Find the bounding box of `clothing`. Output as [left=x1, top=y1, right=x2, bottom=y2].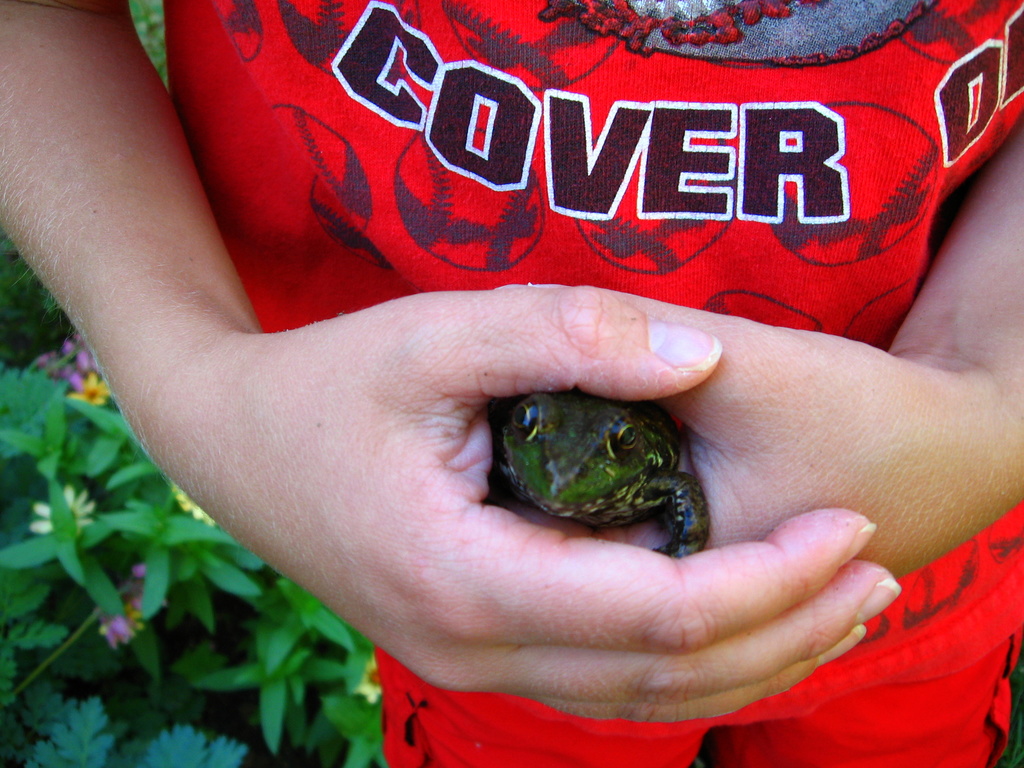
[left=170, top=2, right=1023, bottom=767].
